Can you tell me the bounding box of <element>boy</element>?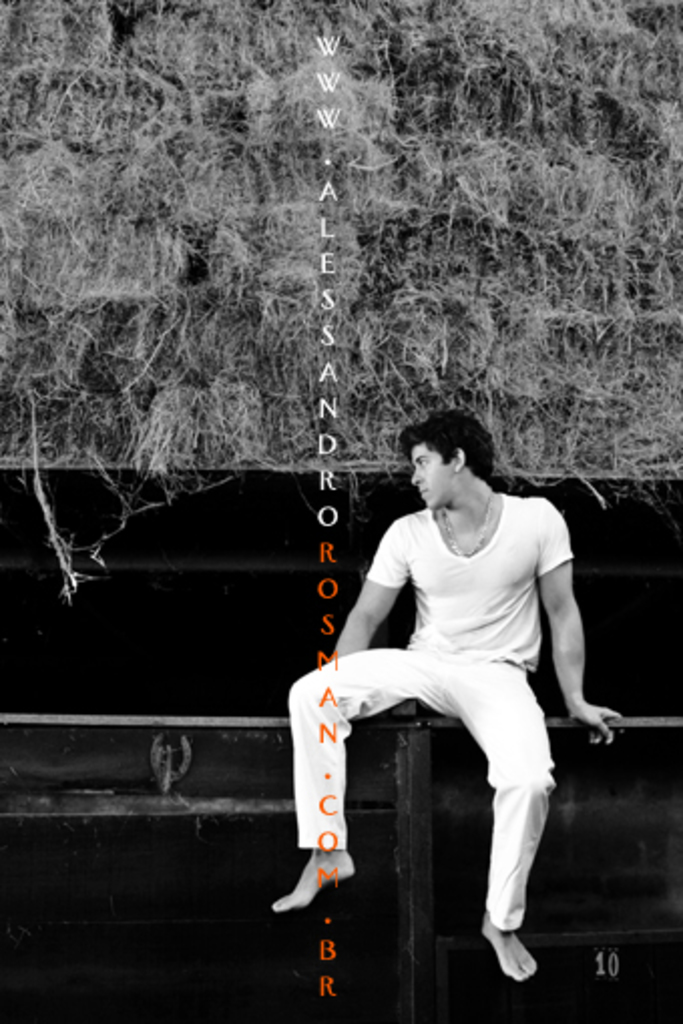
(269,408,627,986).
